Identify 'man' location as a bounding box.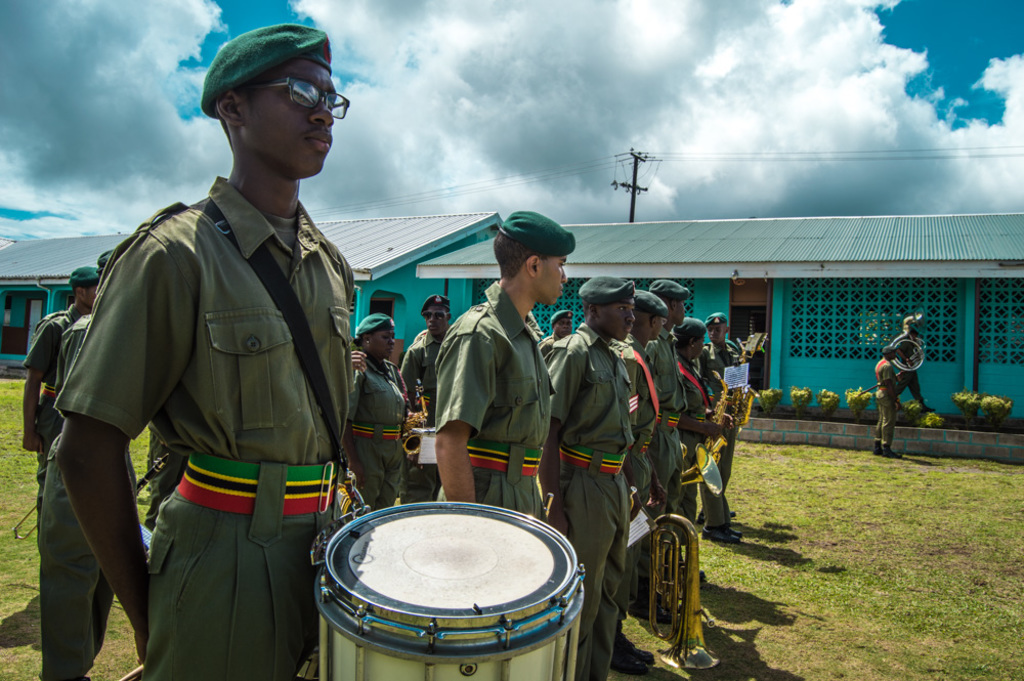
870:343:905:459.
